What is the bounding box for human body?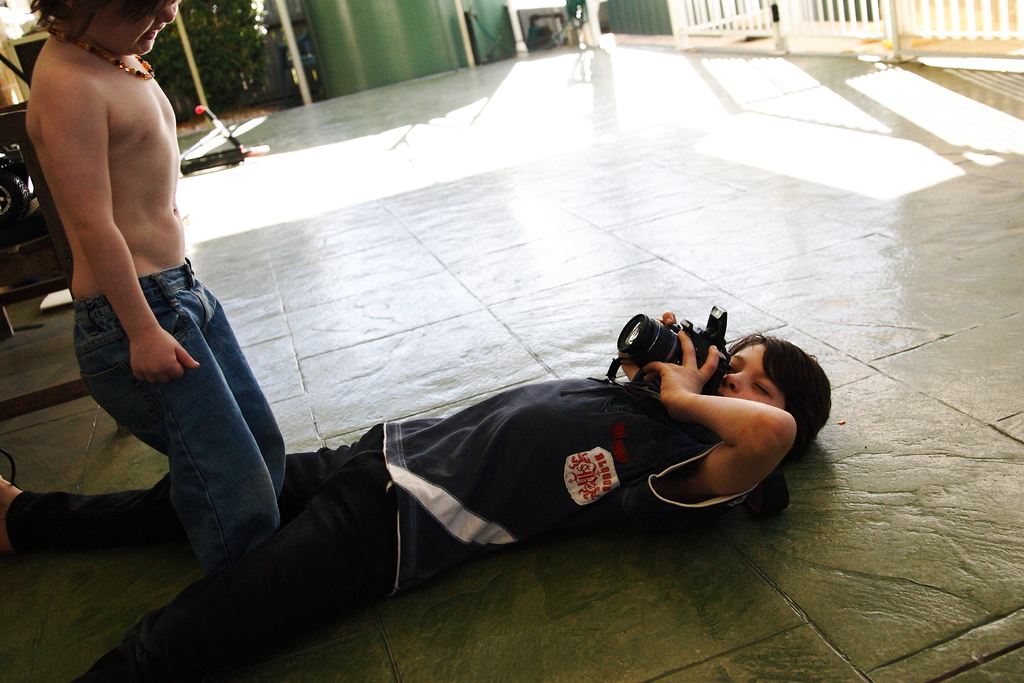
{"x1": 0, "y1": 311, "x2": 796, "y2": 682}.
